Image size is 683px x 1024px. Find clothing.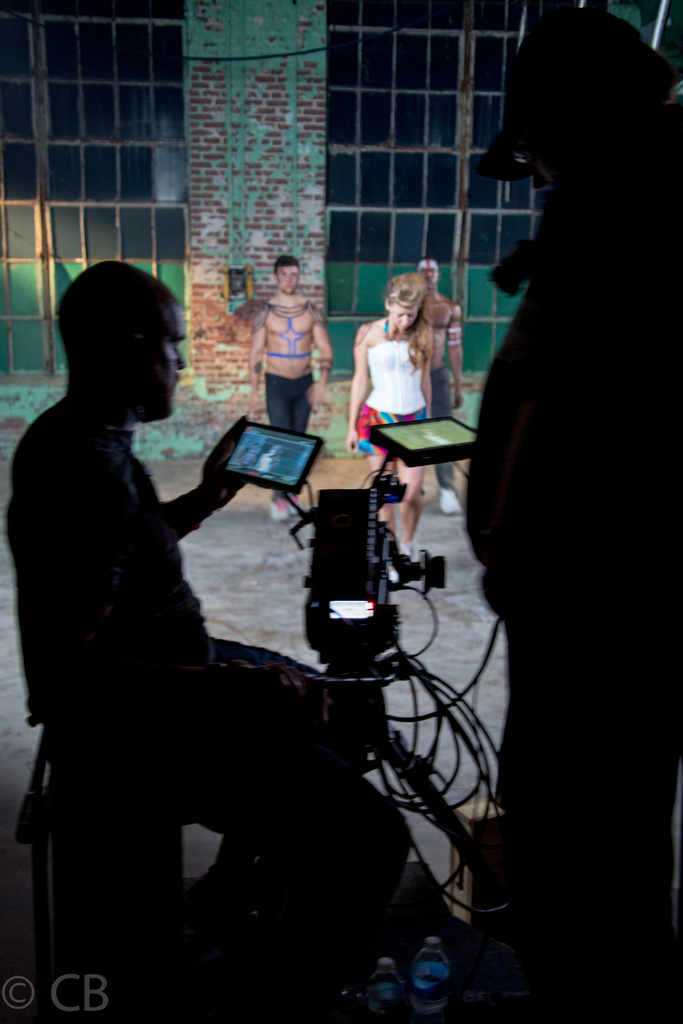
<box>265,372,310,497</box>.
